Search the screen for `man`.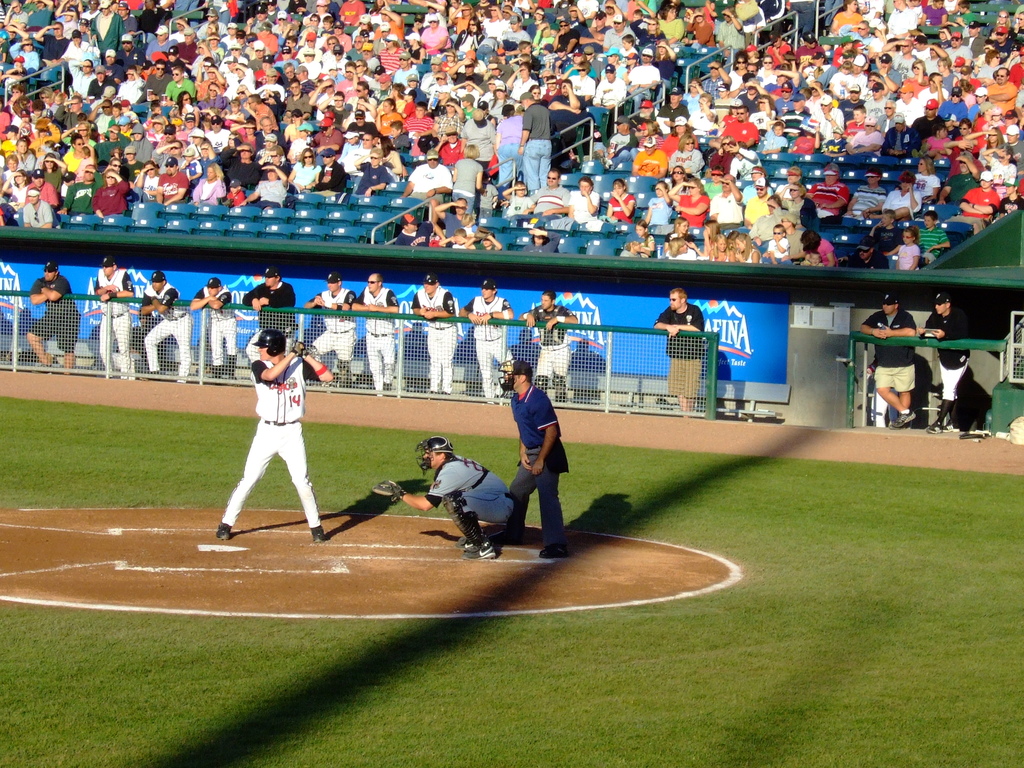
Found at x1=166, y1=58, x2=198, y2=99.
